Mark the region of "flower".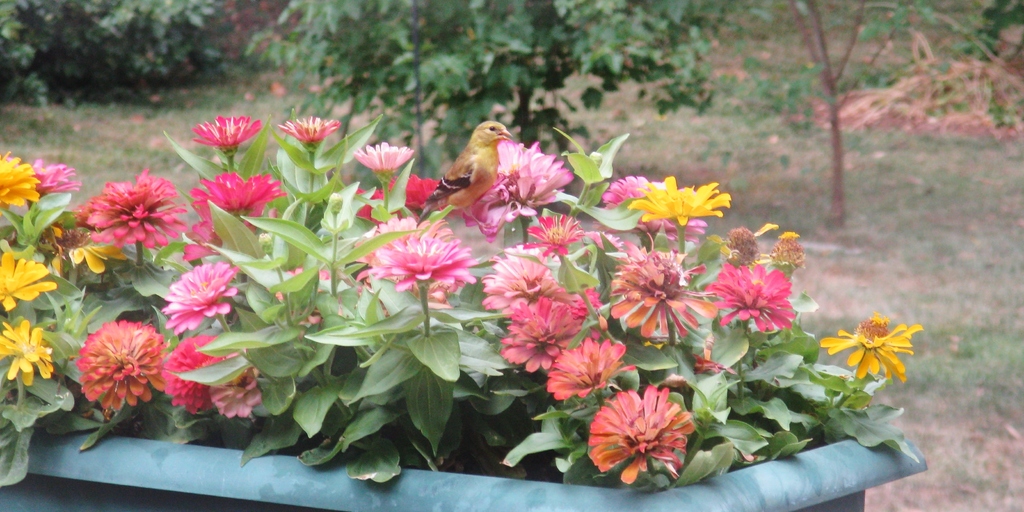
Region: bbox(350, 170, 452, 227).
